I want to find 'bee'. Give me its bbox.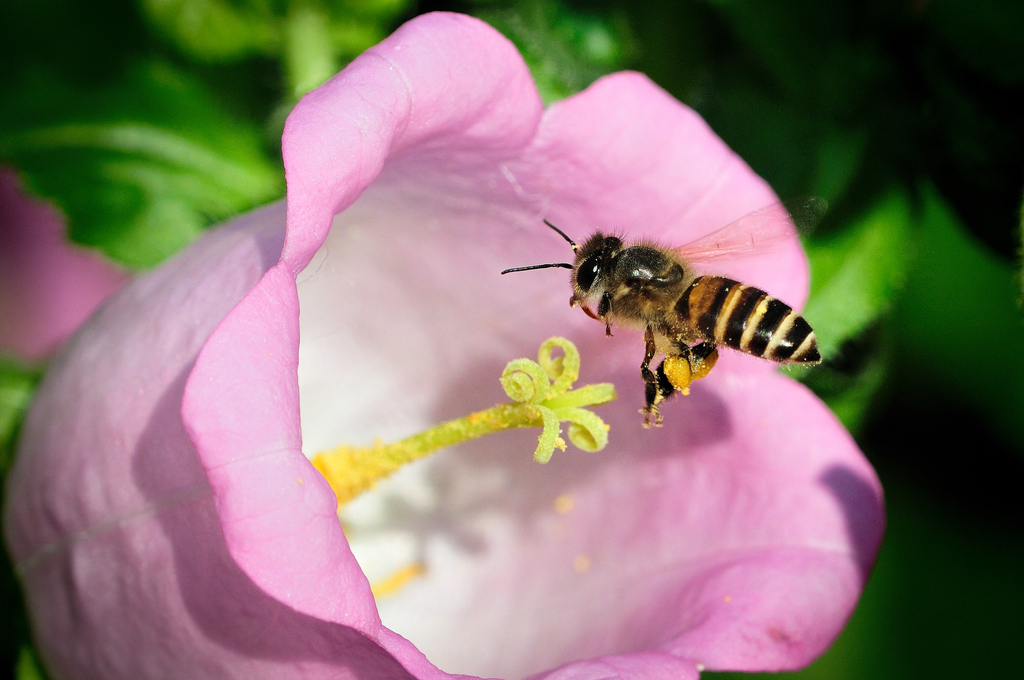
(501,196,828,429).
